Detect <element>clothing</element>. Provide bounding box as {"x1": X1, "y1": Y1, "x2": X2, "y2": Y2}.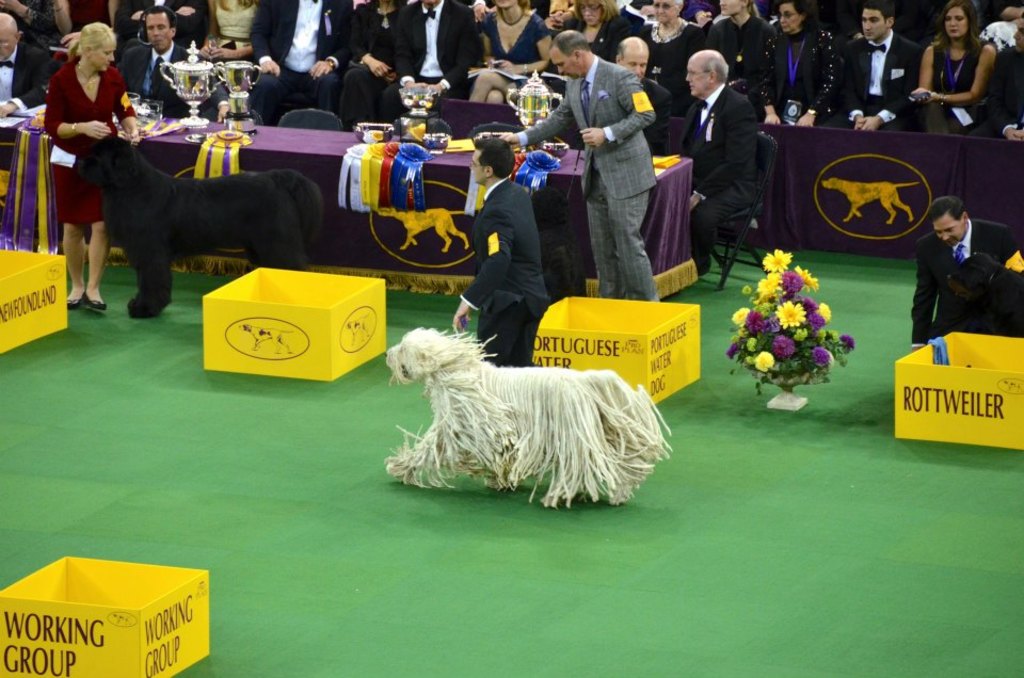
{"x1": 44, "y1": 52, "x2": 149, "y2": 217}.
